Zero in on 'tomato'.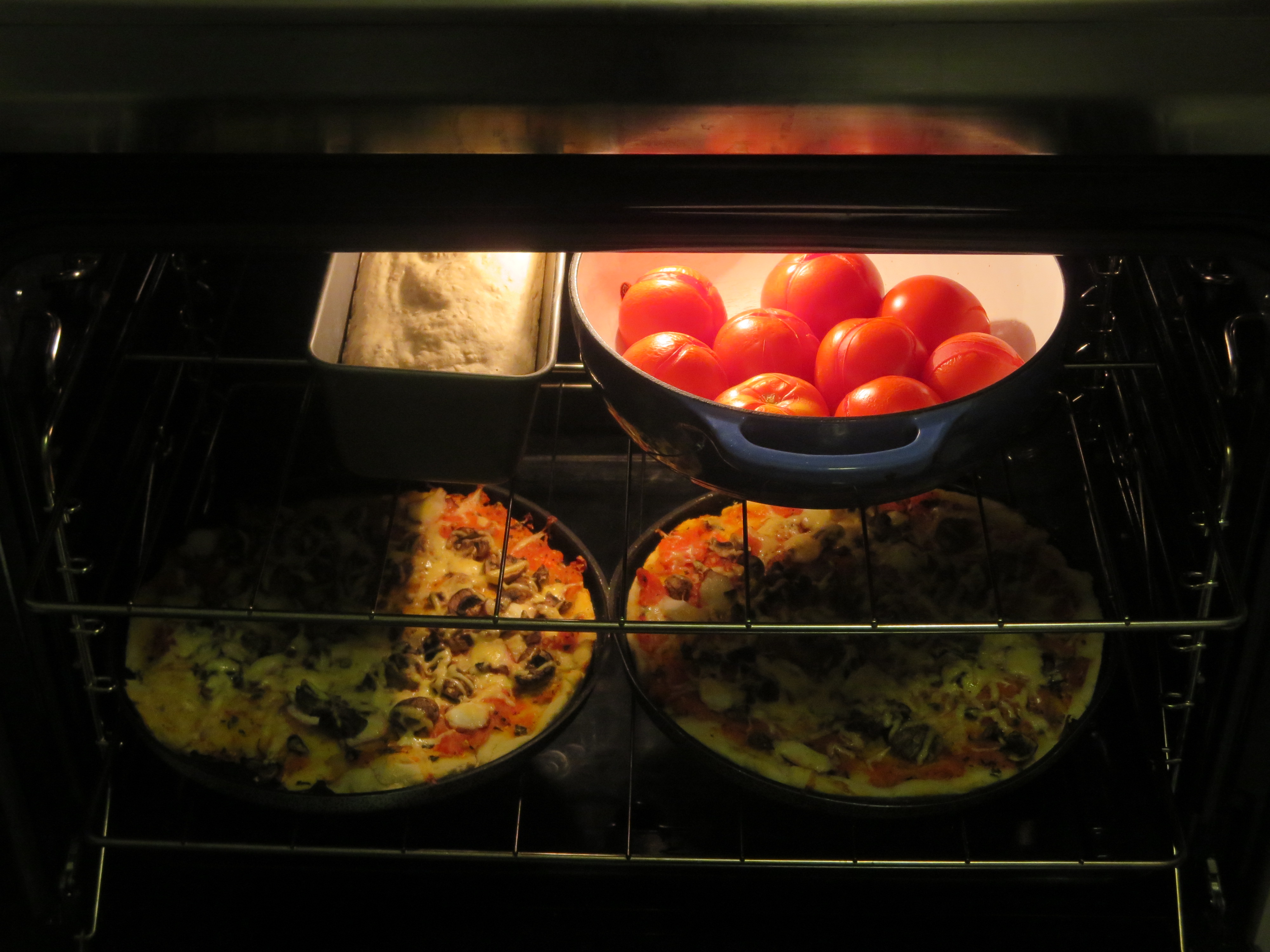
Zeroed in: left=258, top=101, right=295, bottom=129.
